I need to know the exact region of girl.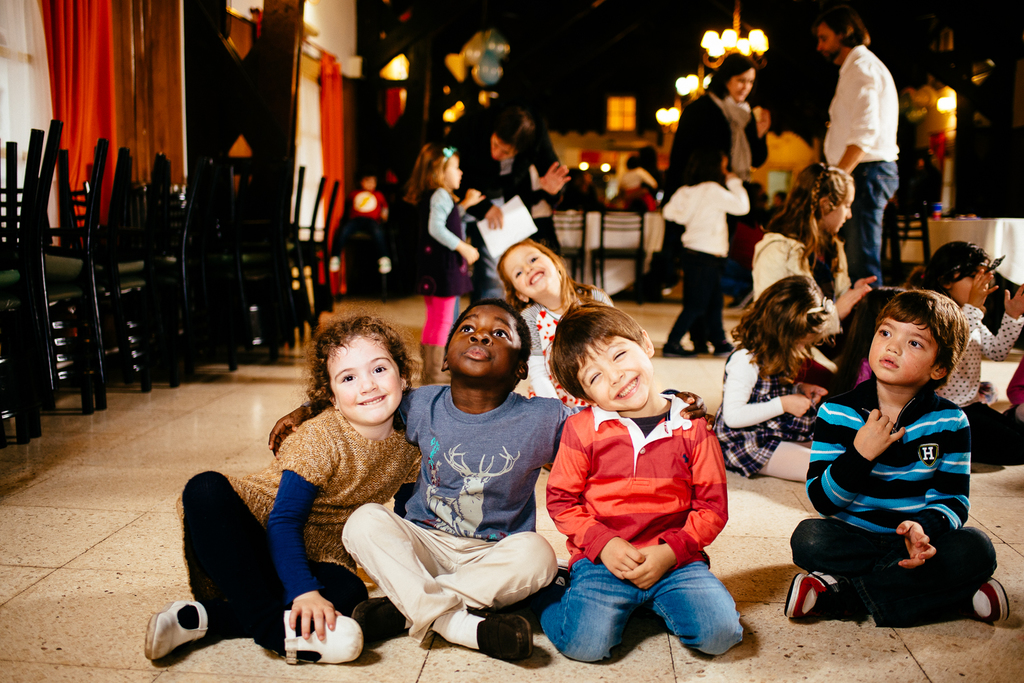
Region: (x1=745, y1=157, x2=878, y2=364).
